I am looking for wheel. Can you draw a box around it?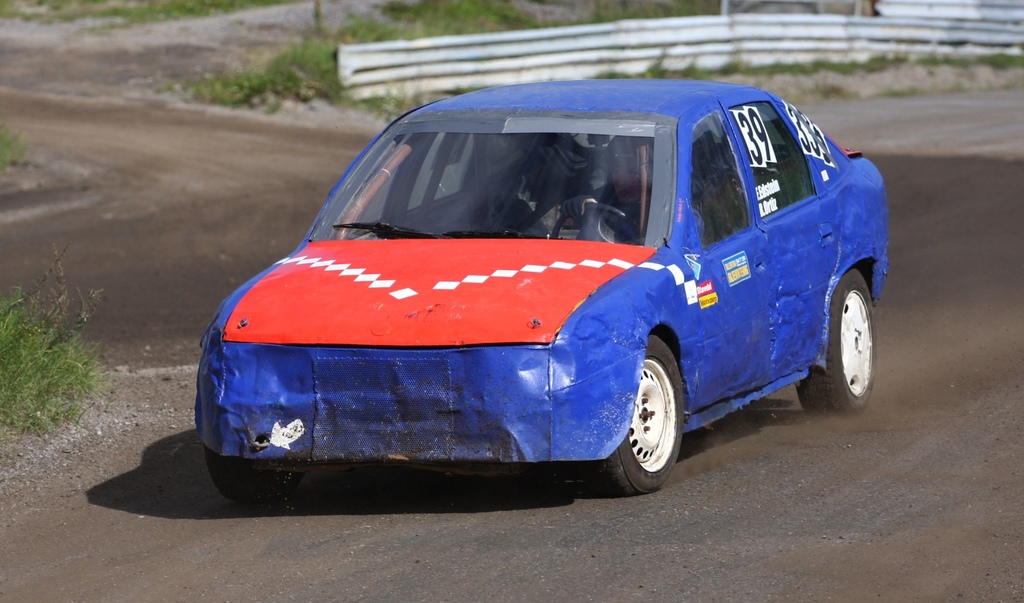
Sure, the bounding box is {"x1": 605, "y1": 354, "x2": 700, "y2": 497}.
